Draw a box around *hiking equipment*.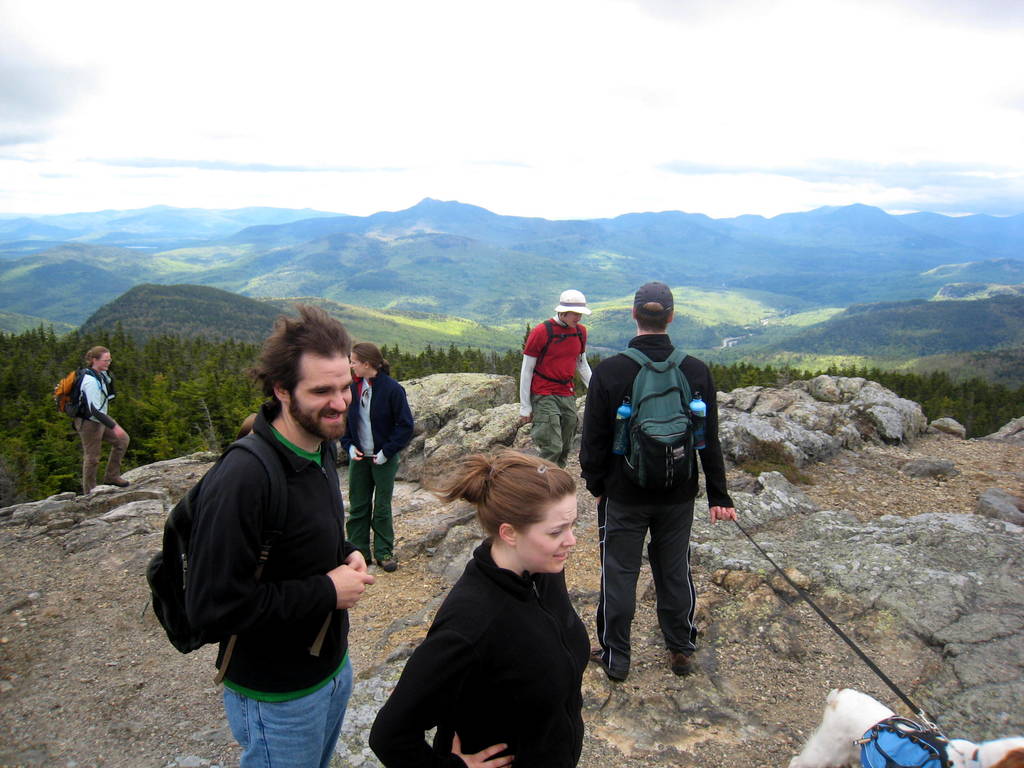
(x1=613, y1=349, x2=706, y2=483).
